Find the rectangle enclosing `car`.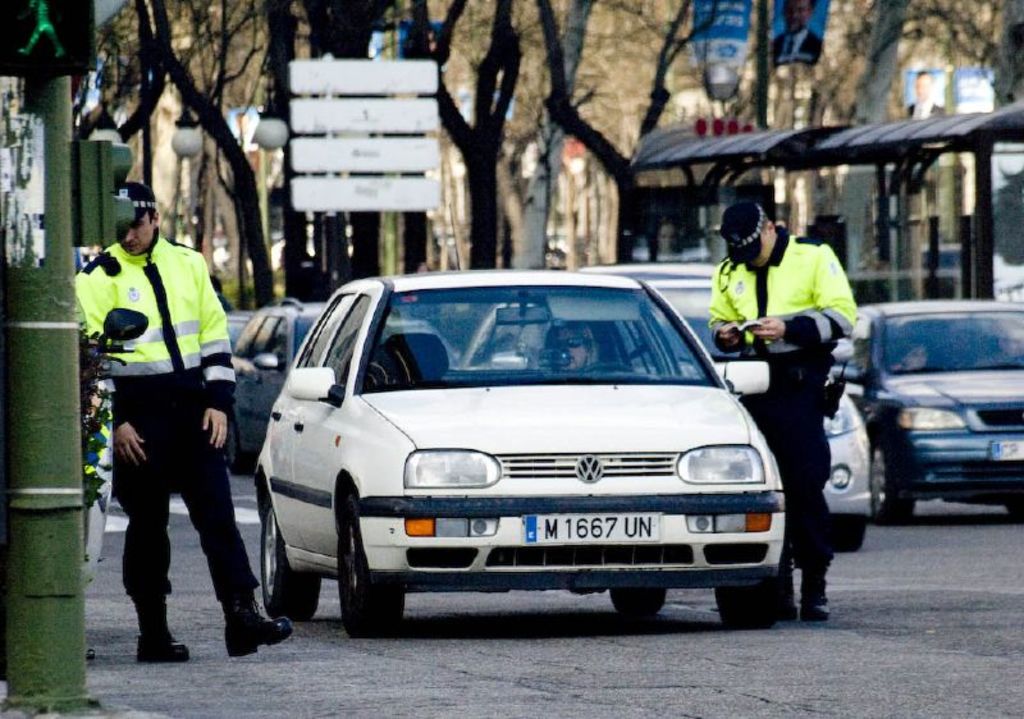
[237, 298, 451, 468].
